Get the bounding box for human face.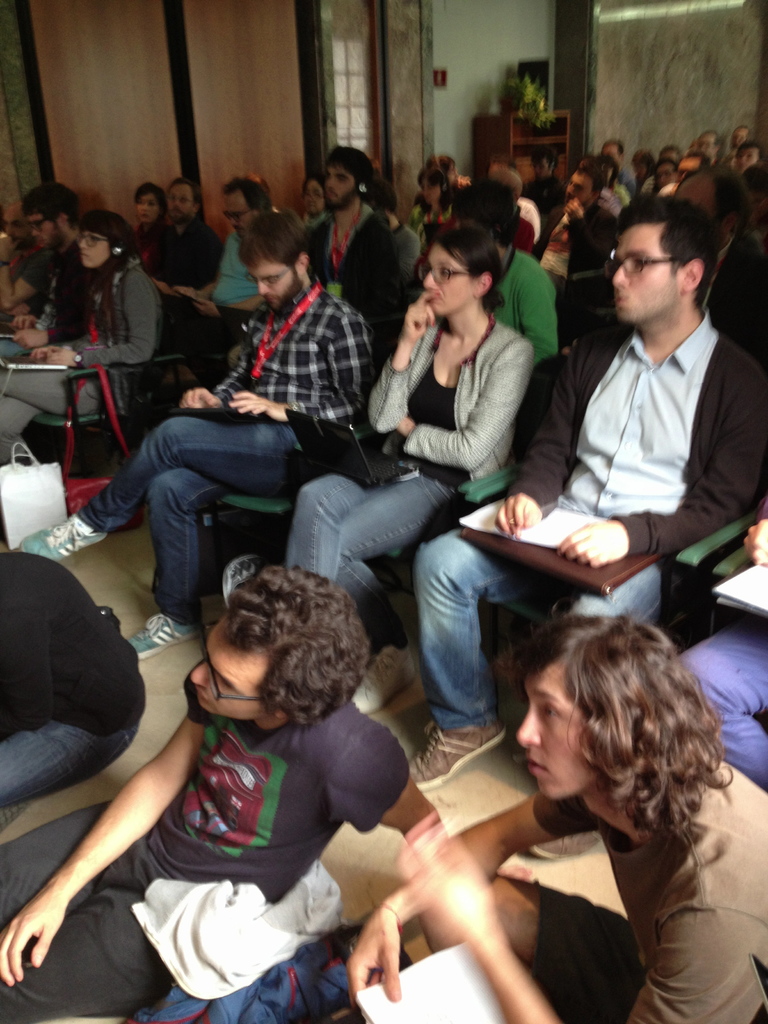
420/253/470/312.
